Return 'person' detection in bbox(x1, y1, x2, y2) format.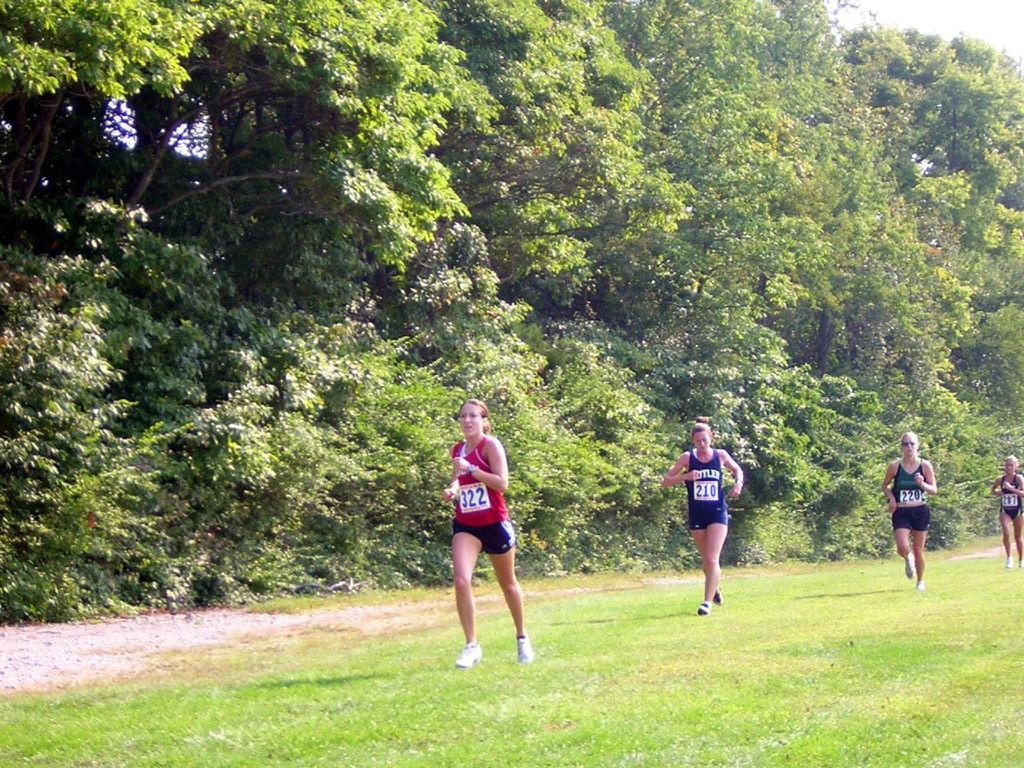
bbox(665, 414, 745, 614).
